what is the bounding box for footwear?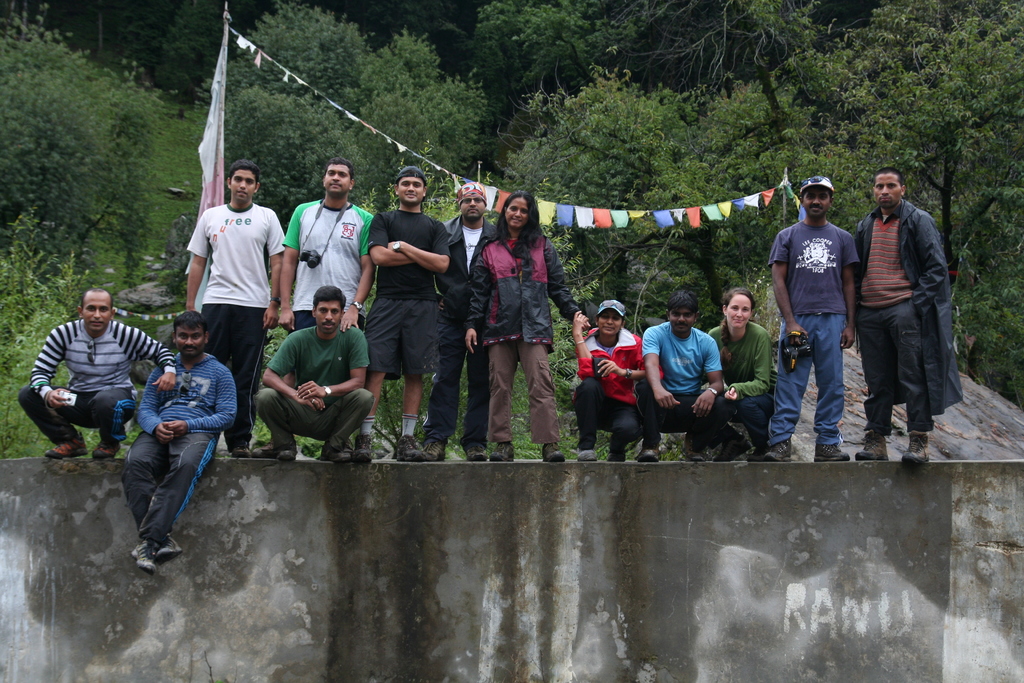
left=423, top=438, right=447, bottom=462.
